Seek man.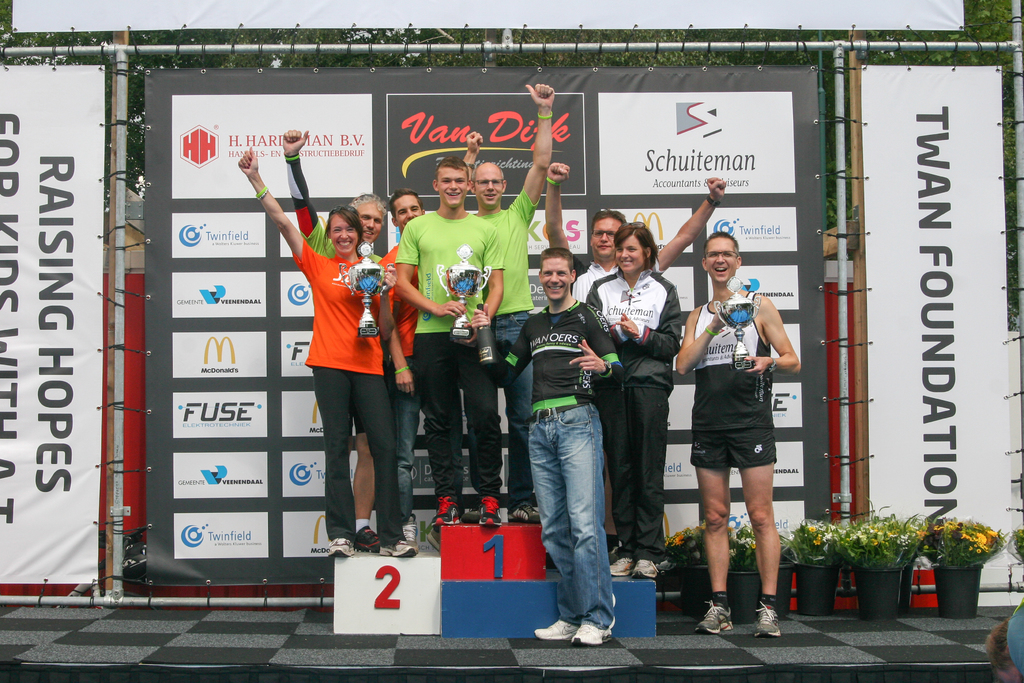
{"left": 473, "top": 249, "right": 618, "bottom": 646}.
